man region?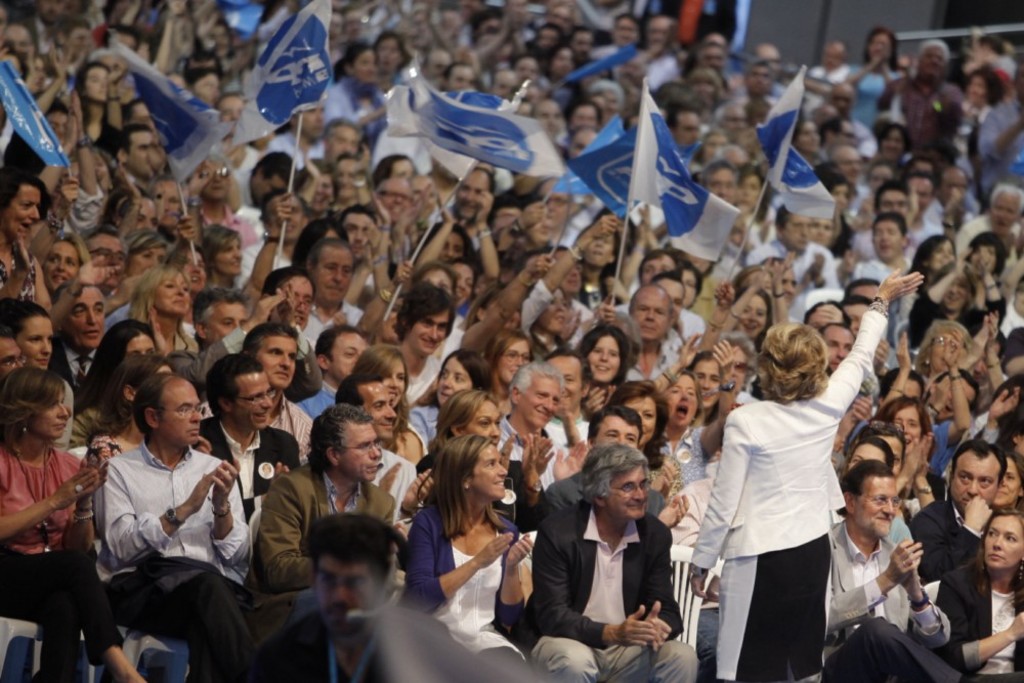
x1=905 y1=438 x2=1020 y2=593
